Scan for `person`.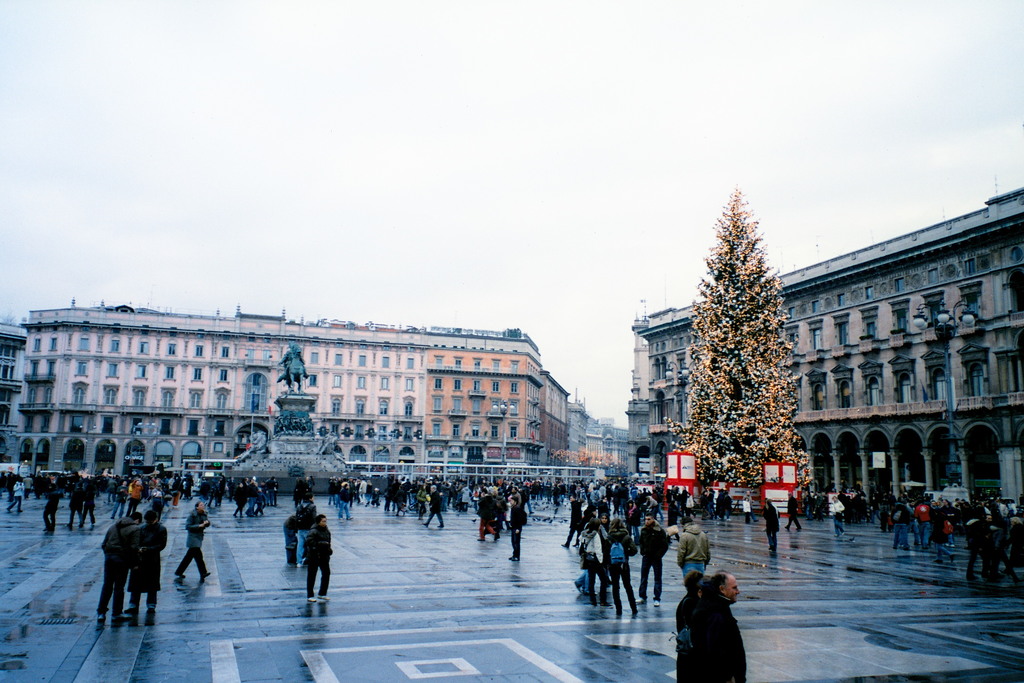
Scan result: crop(688, 561, 748, 676).
